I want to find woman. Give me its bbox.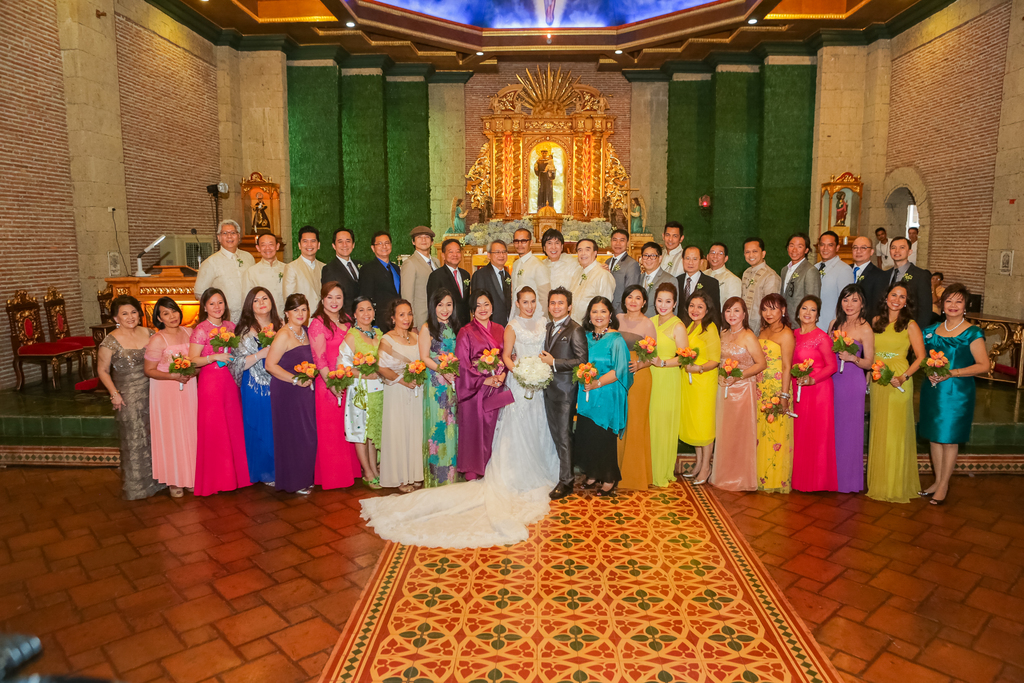
l=925, t=278, r=1004, b=504.
